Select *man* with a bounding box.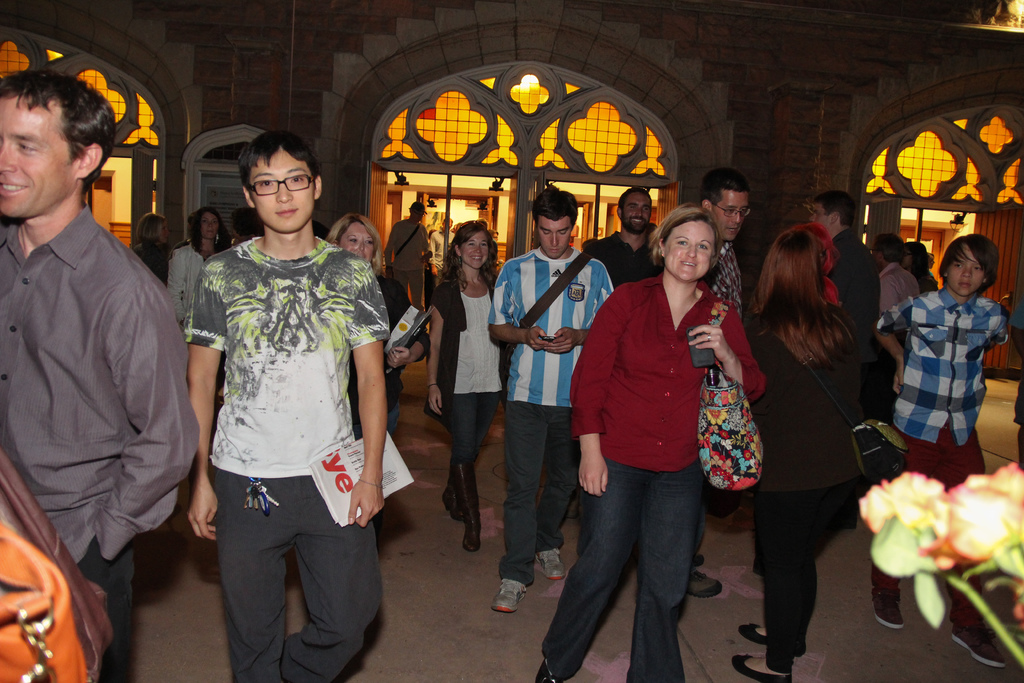
BBox(589, 186, 665, 286).
